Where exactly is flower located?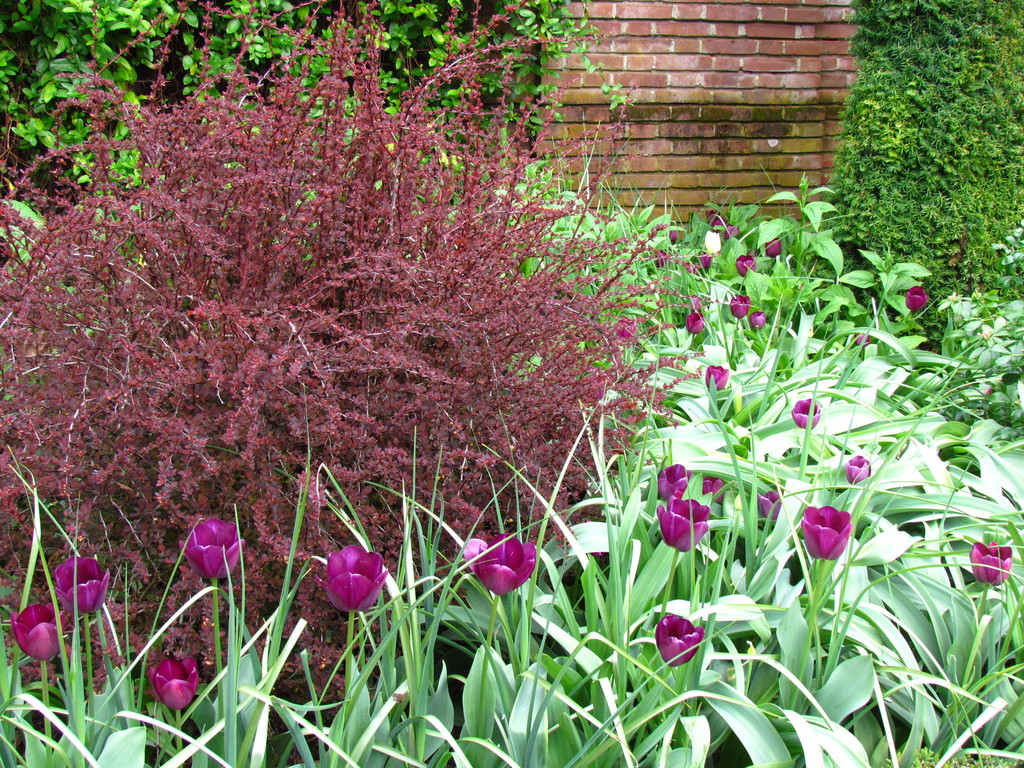
Its bounding box is l=904, t=283, r=931, b=314.
